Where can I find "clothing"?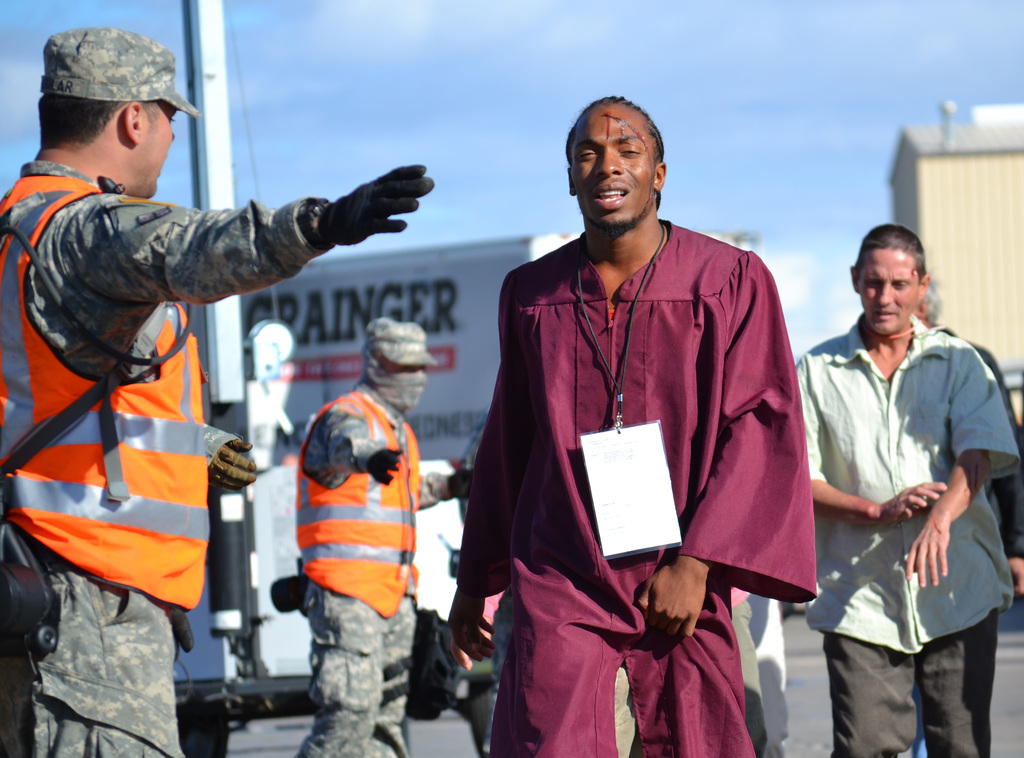
You can find it at l=281, t=391, r=453, b=757.
